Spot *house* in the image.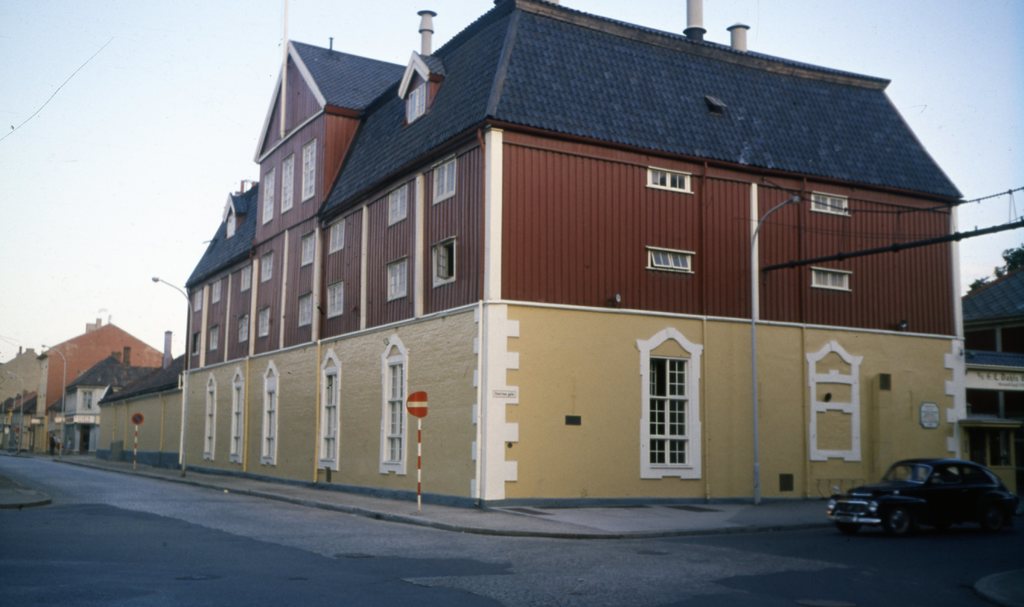
*house* found at [92, 329, 184, 462].
